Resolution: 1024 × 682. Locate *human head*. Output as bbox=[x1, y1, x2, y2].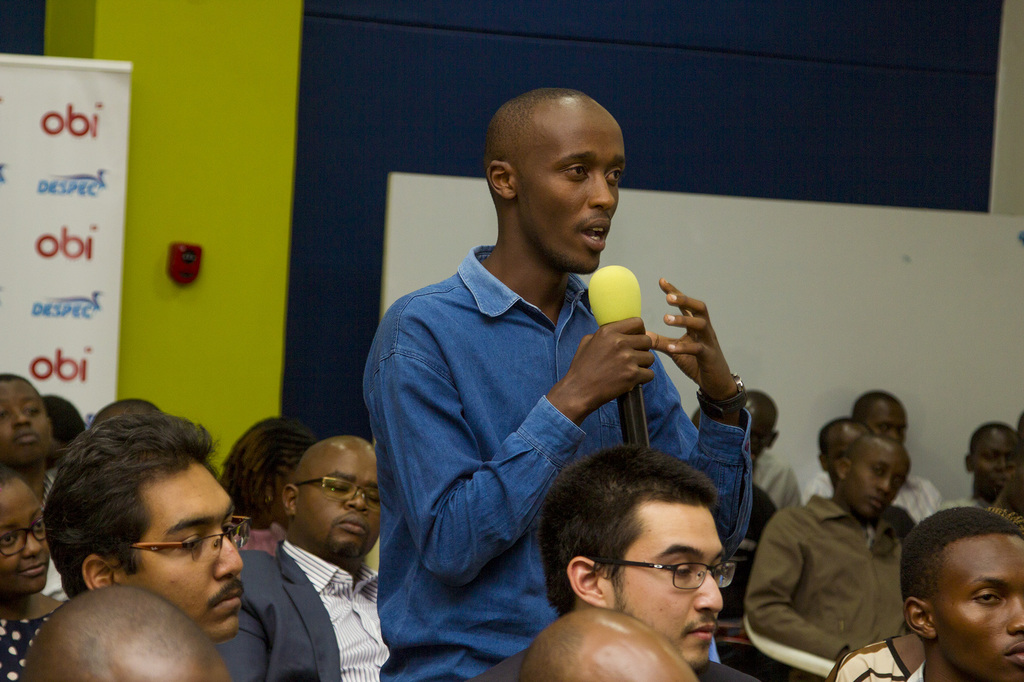
bbox=[0, 470, 52, 595].
